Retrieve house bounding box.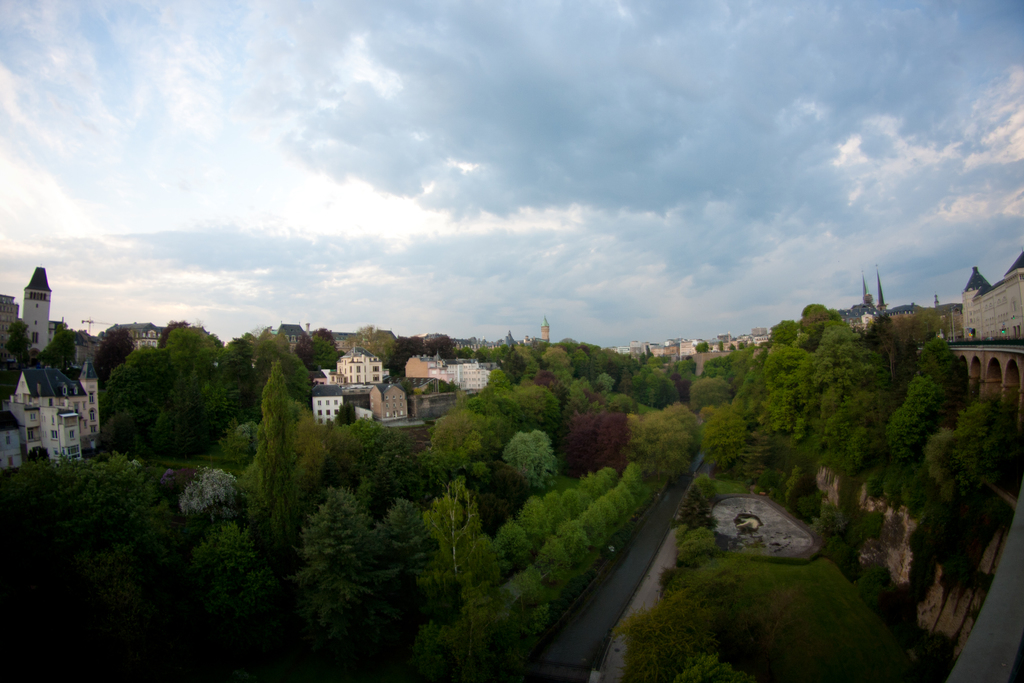
Bounding box: [x1=404, y1=352, x2=451, y2=379].
